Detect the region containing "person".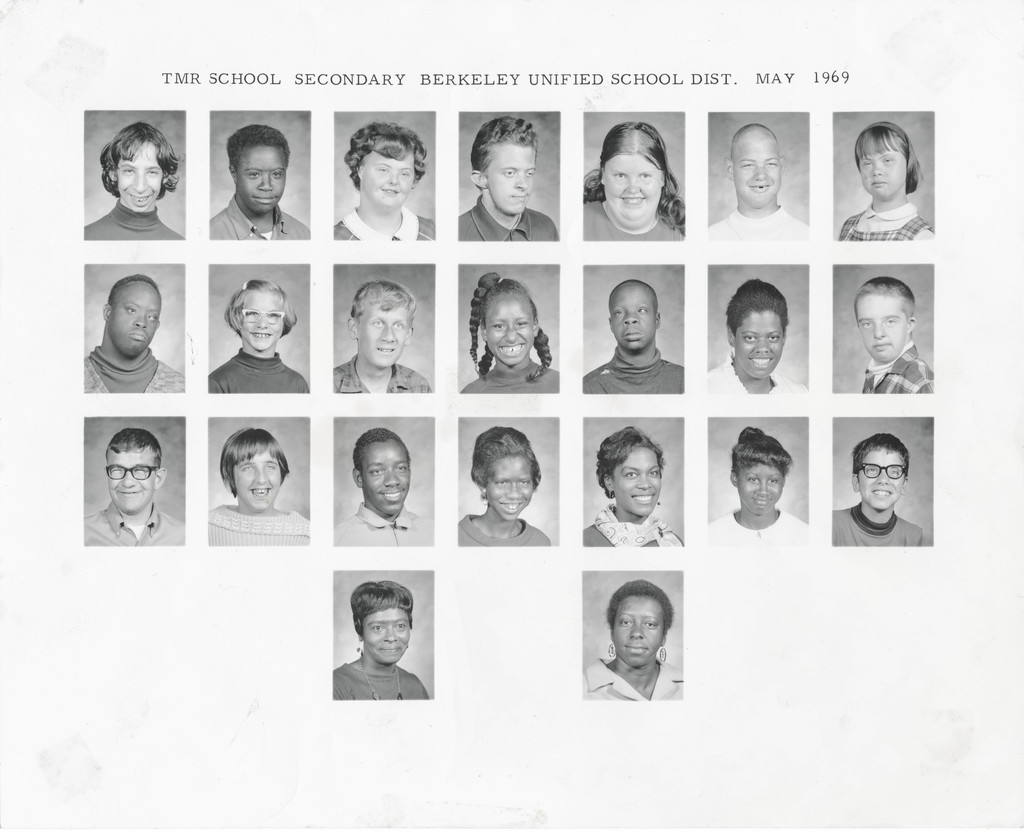
<box>856,274,933,392</box>.
